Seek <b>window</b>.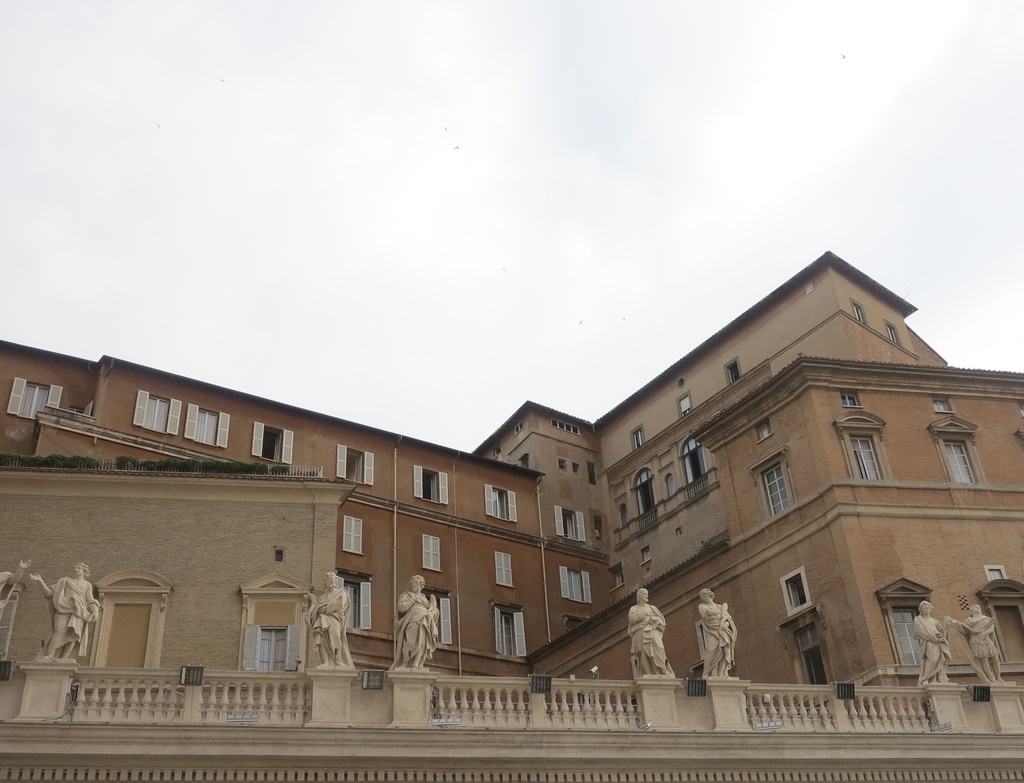
pyautogui.locateOnScreen(424, 534, 444, 574).
